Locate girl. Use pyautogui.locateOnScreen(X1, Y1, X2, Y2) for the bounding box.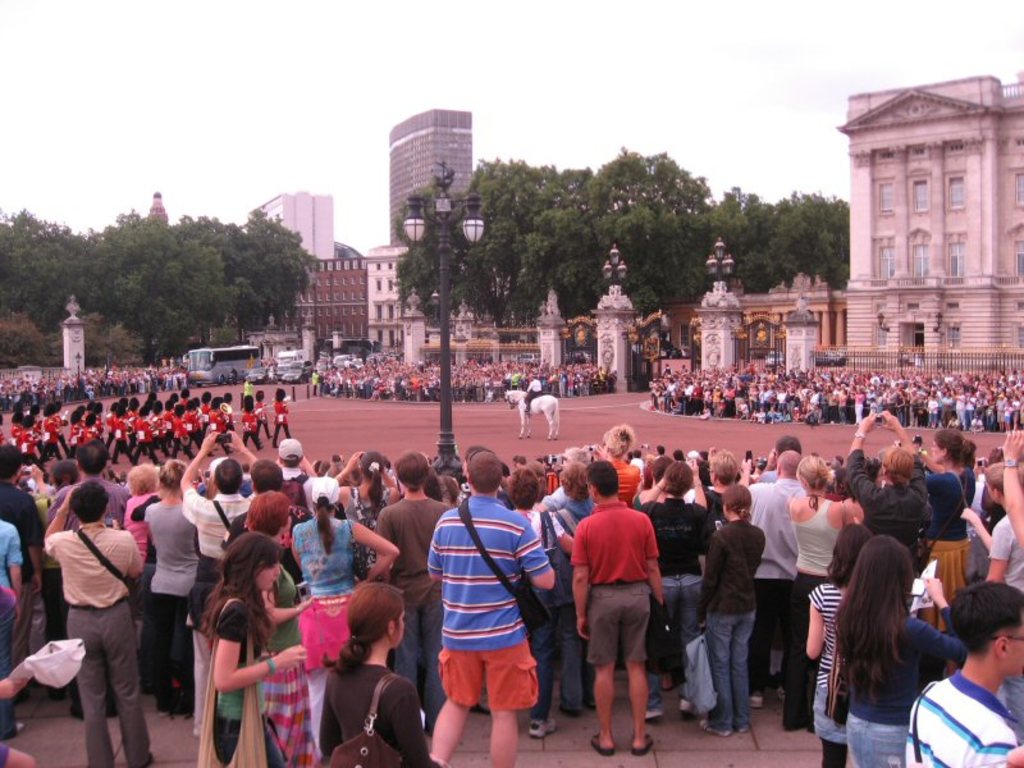
pyautogui.locateOnScreen(324, 588, 422, 767).
